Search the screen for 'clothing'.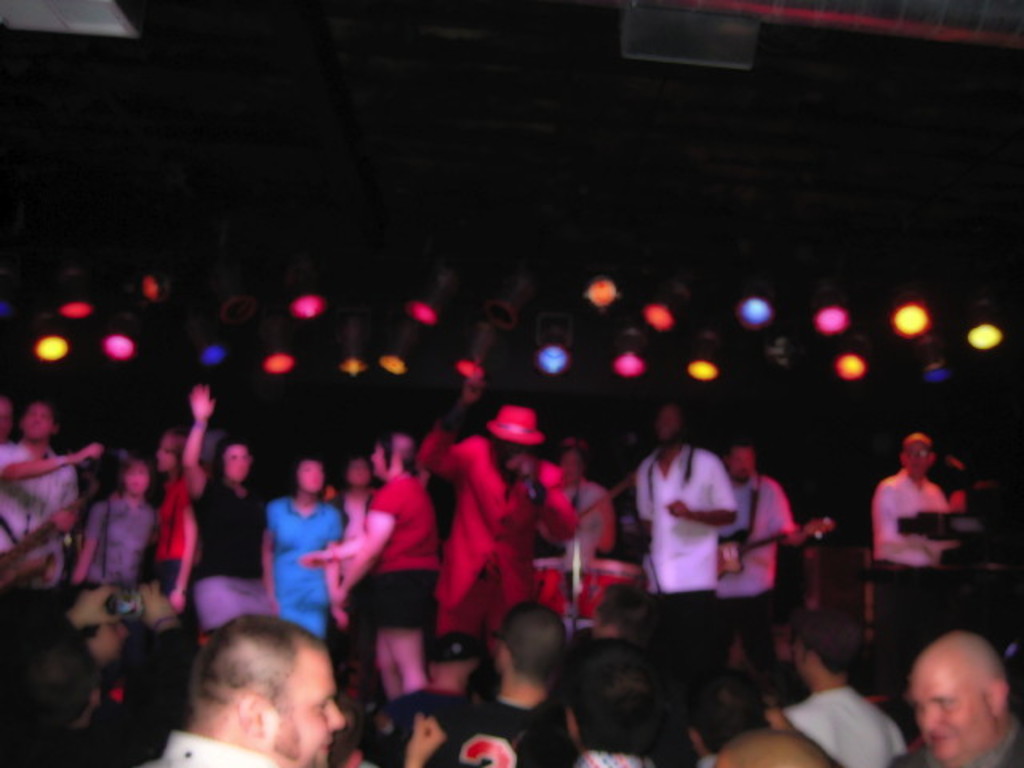
Found at rect(576, 749, 654, 766).
